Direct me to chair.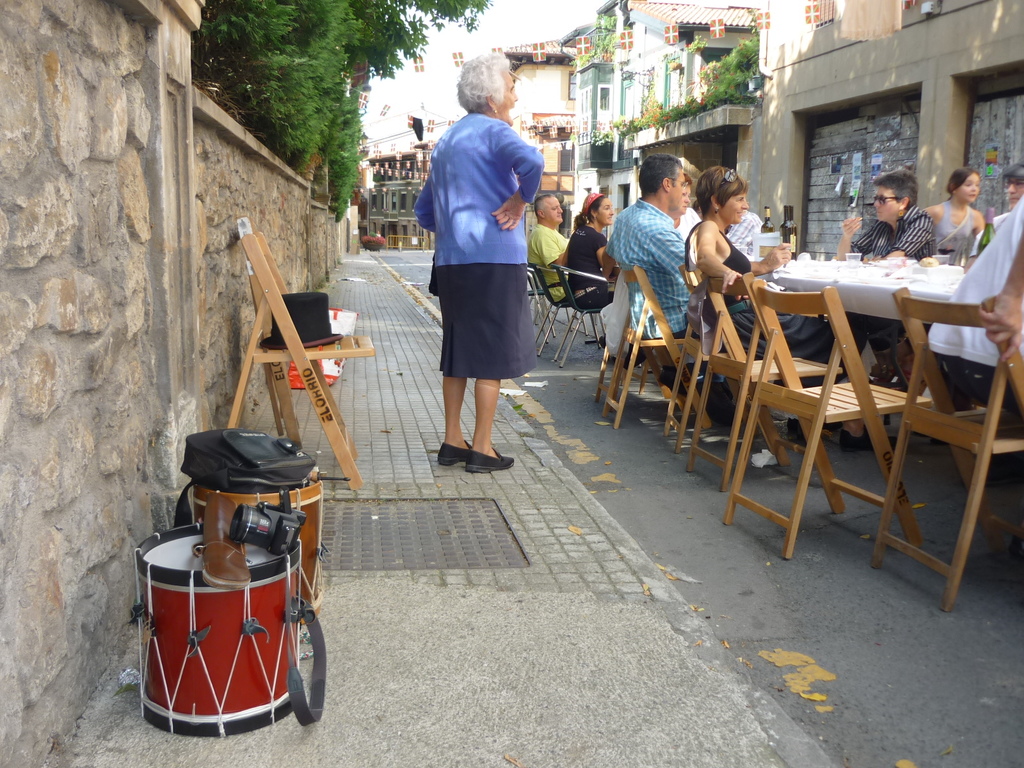
Direction: bbox=(868, 283, 1023, 615).
